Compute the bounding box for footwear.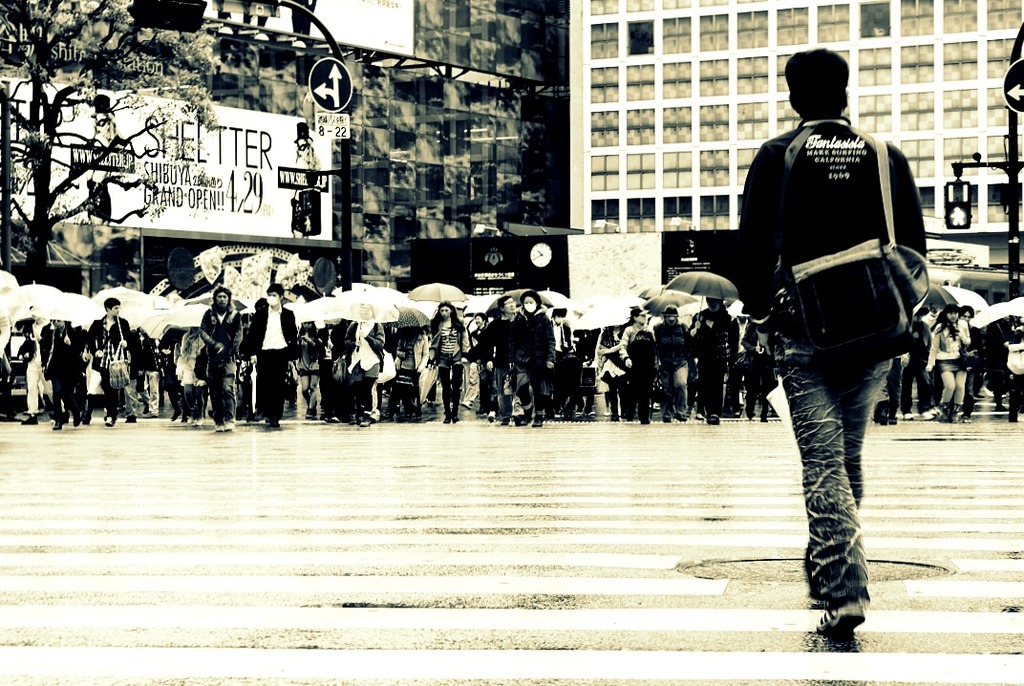
(893, 410, 907, 421).
